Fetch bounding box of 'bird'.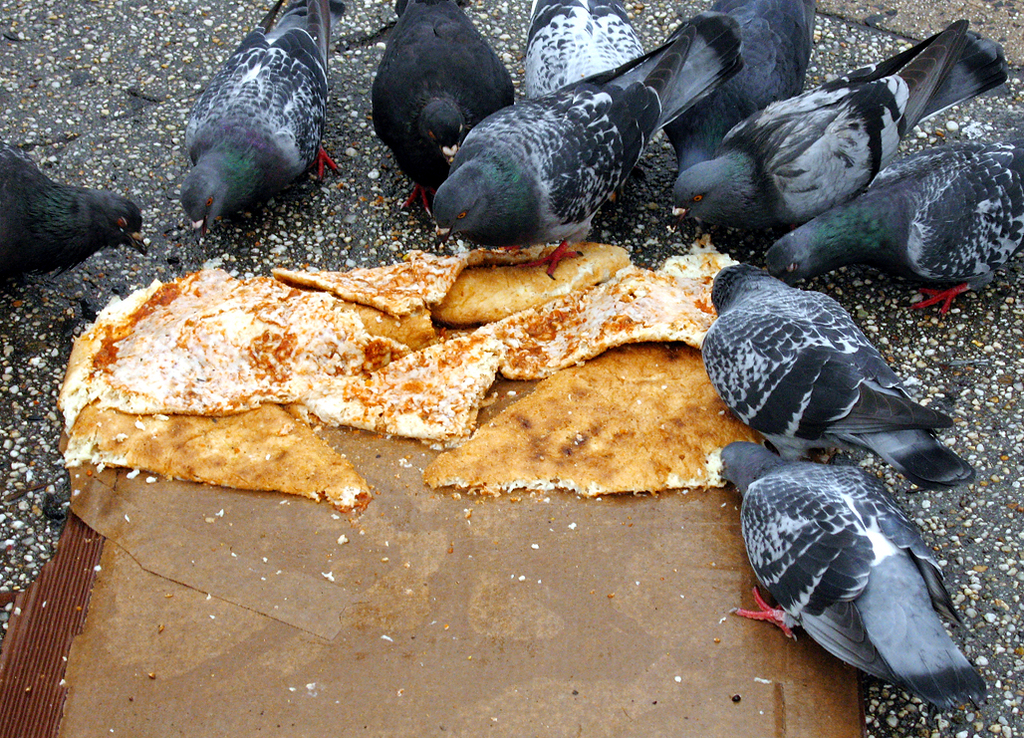
Bbox: bbox=[782, 139, 1011, 331].
